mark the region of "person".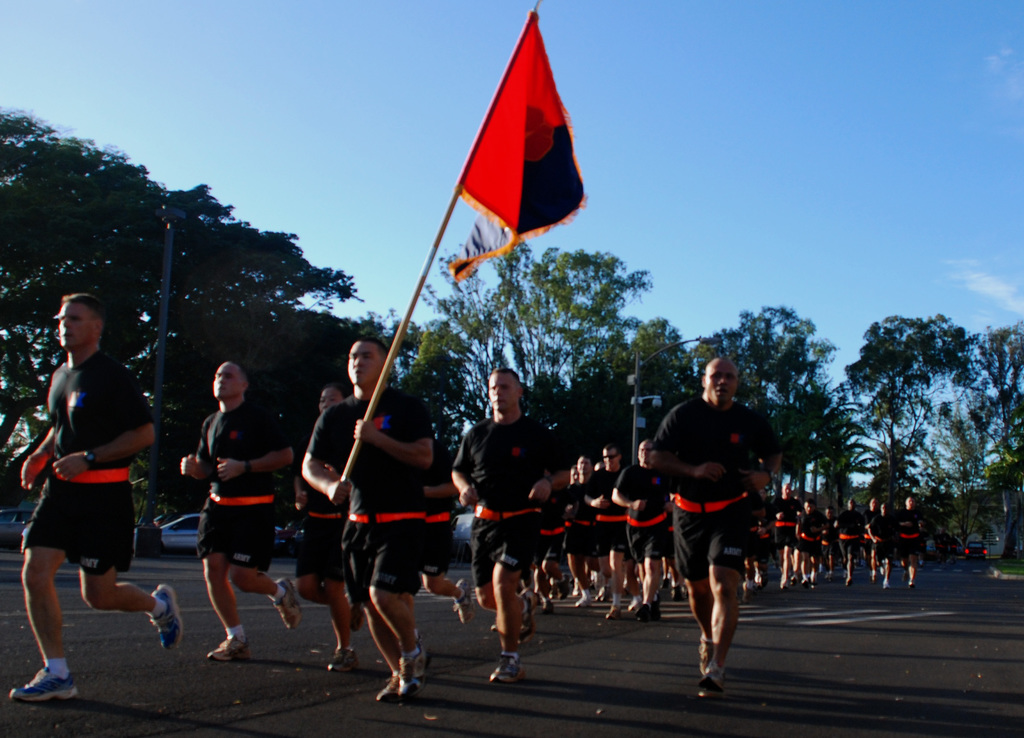
Region: 172/344/283/658.
